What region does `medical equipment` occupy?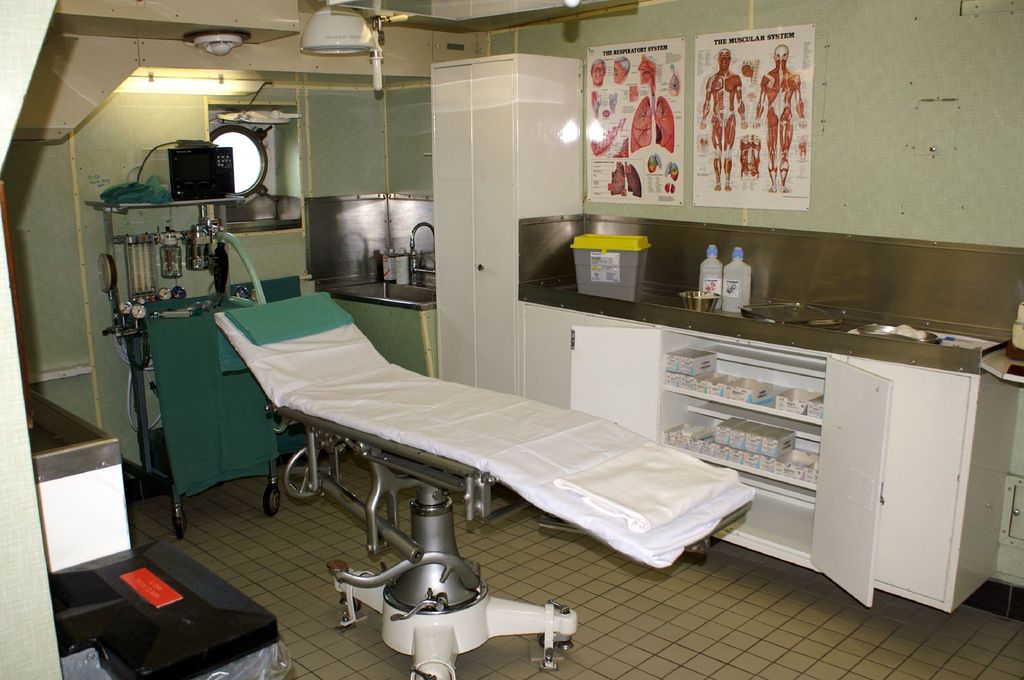
box=[299, 0, 410, 98].
